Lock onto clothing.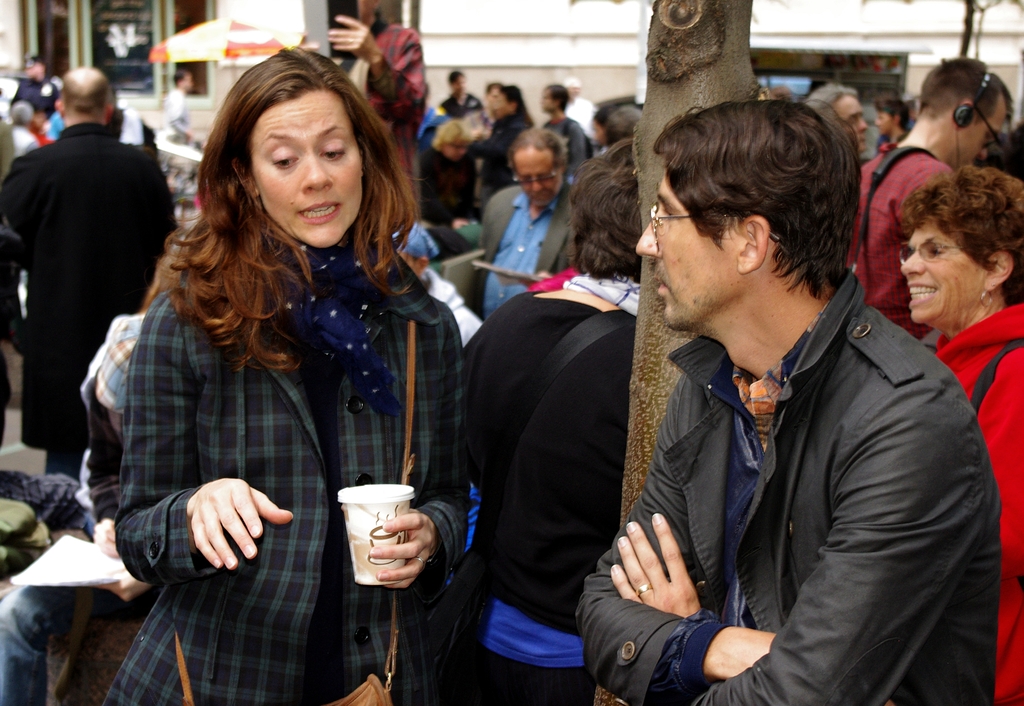
Locked: (548, 118, 593, 180).
